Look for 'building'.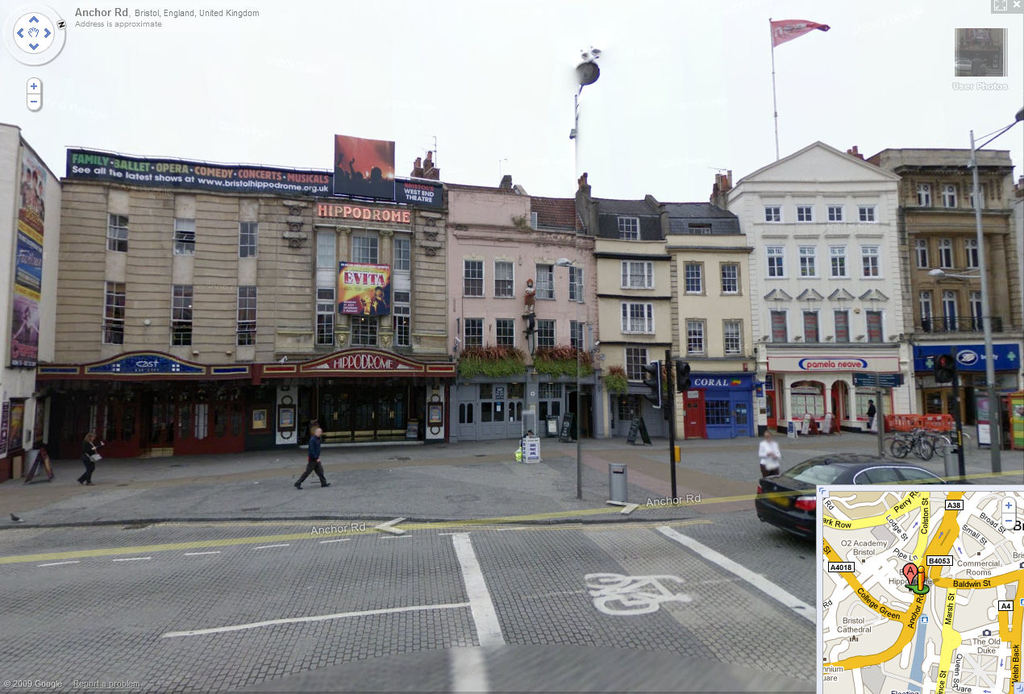
Found: locate(592, 193, 753, 438).
